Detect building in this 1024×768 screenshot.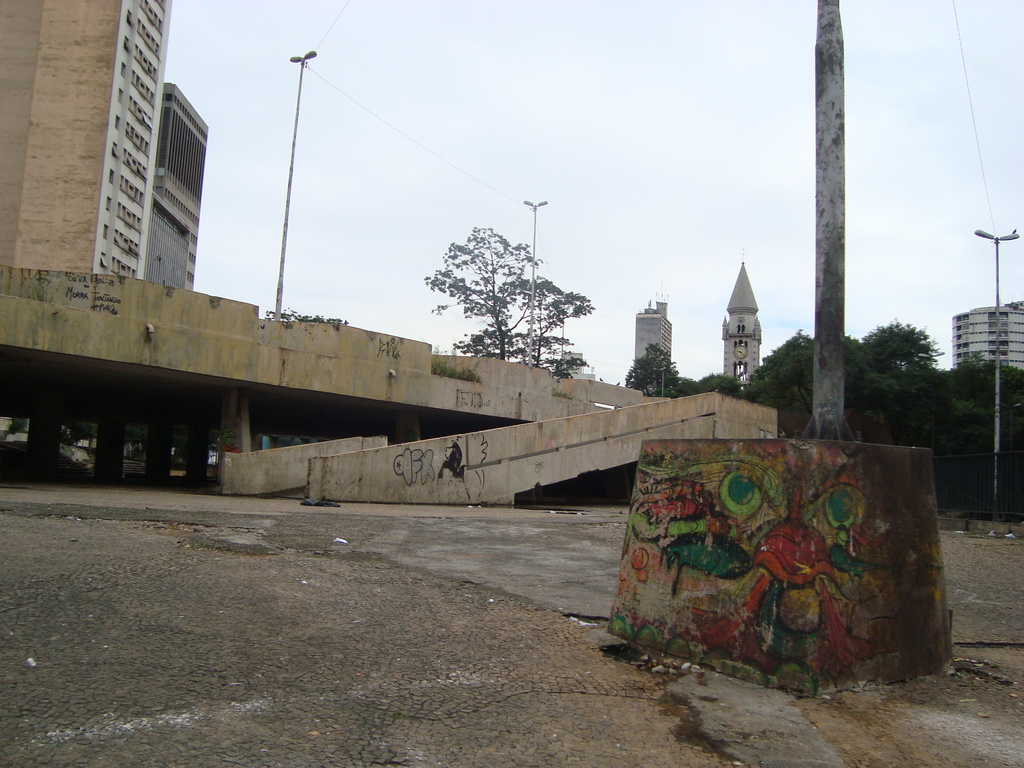
Detection: (x1=0, y1=0, x2=172, y2=278).
